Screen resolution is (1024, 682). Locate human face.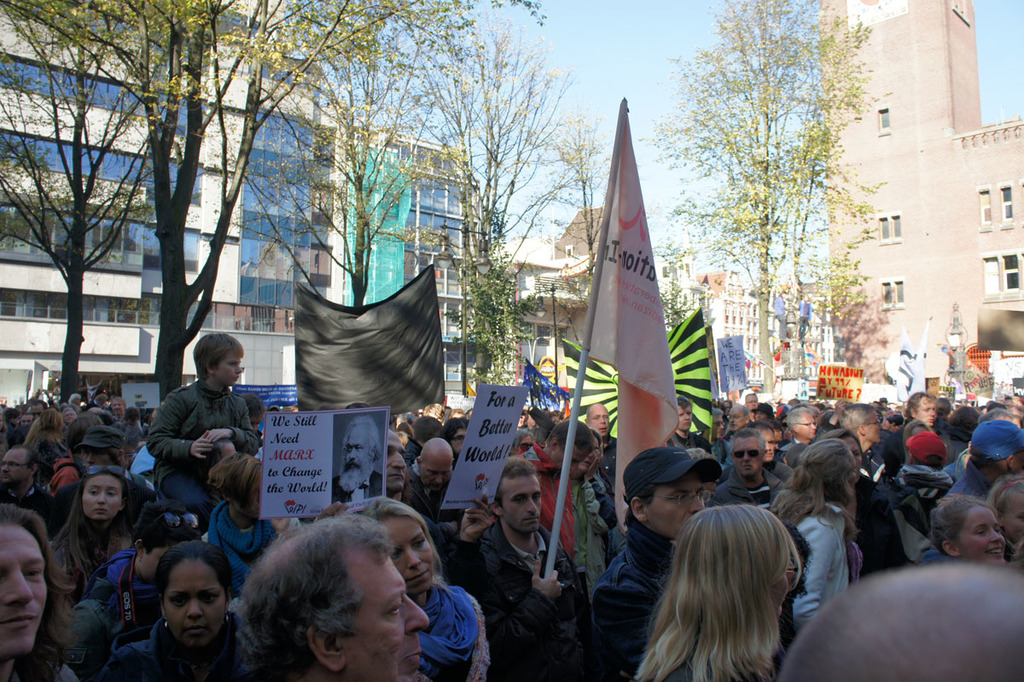
{"left": 338, "top": 551, "right": 434, "bottom": 680}.
